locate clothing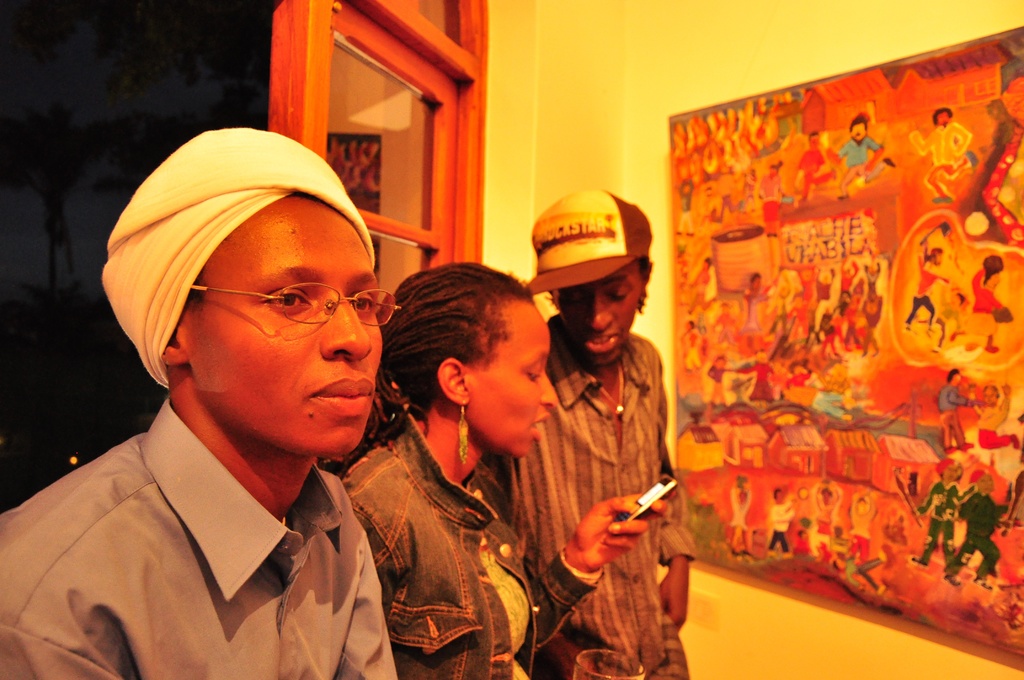
bbox(493, 318, 702, 679)
